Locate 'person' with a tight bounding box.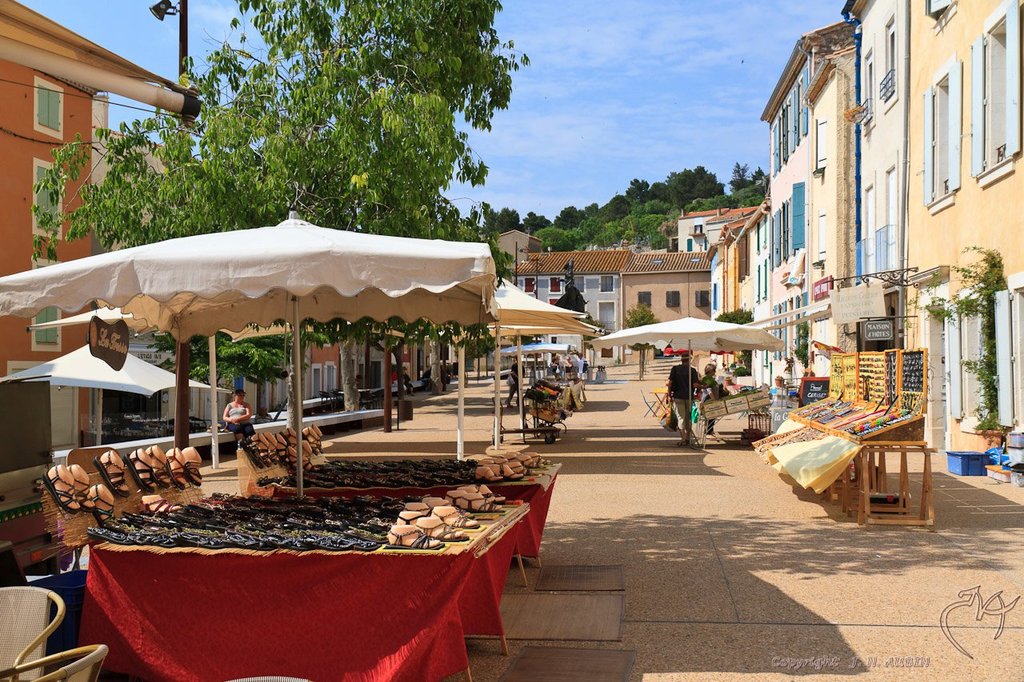
<bbox>550, 355, 561, 381</bbox>.
